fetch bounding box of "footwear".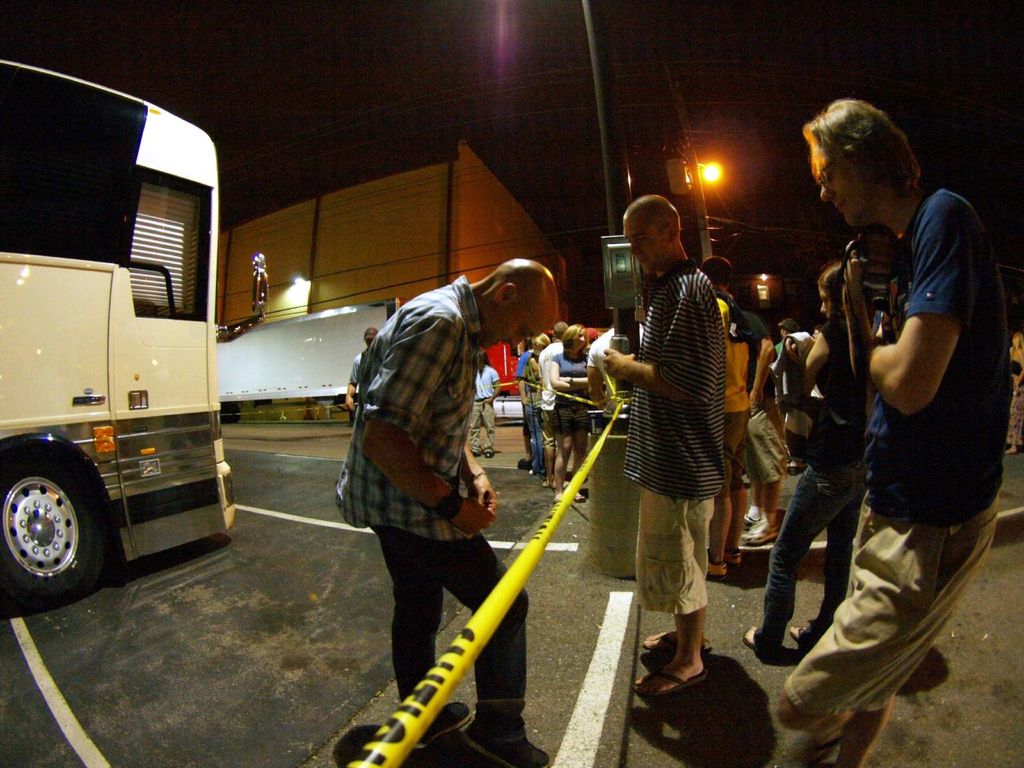
Bbox: crop(635, 651, 710, 699).
